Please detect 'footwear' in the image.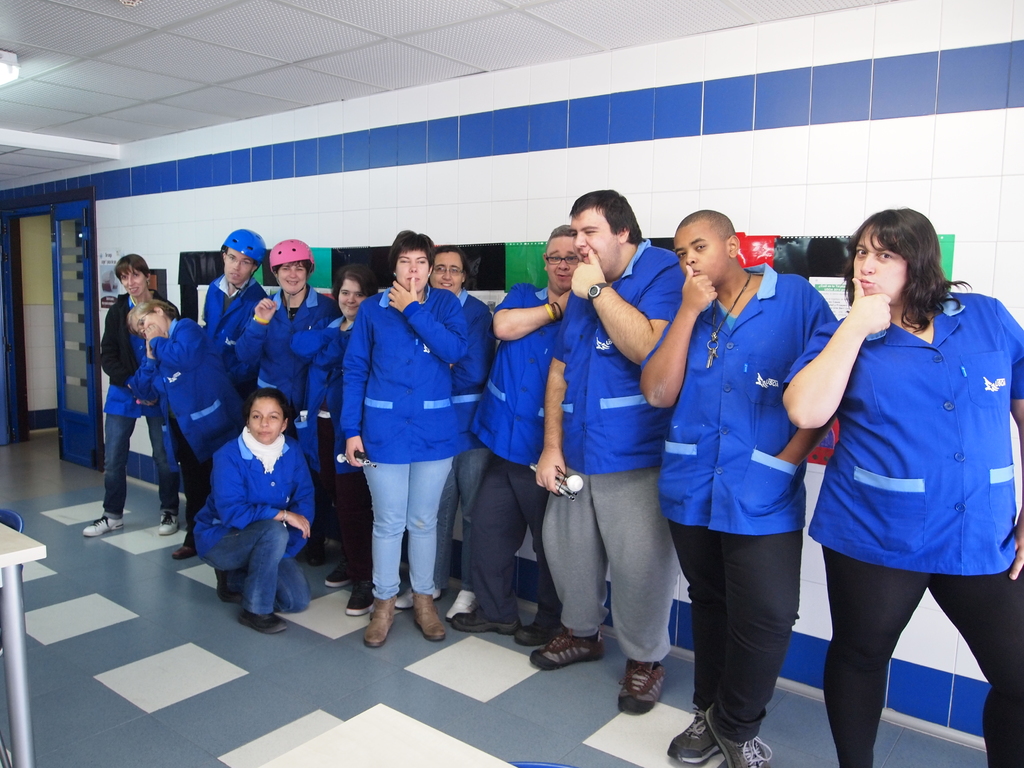
box=[707, 717, 773, 767].
